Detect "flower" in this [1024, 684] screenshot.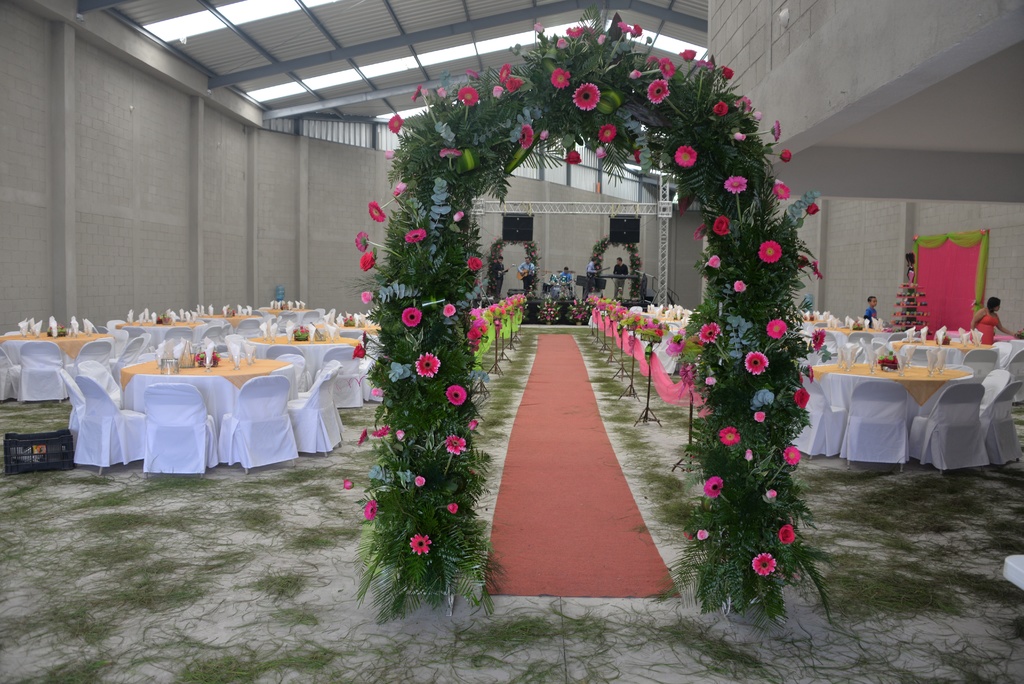
Detection: box(695, 60, 717, 74).
